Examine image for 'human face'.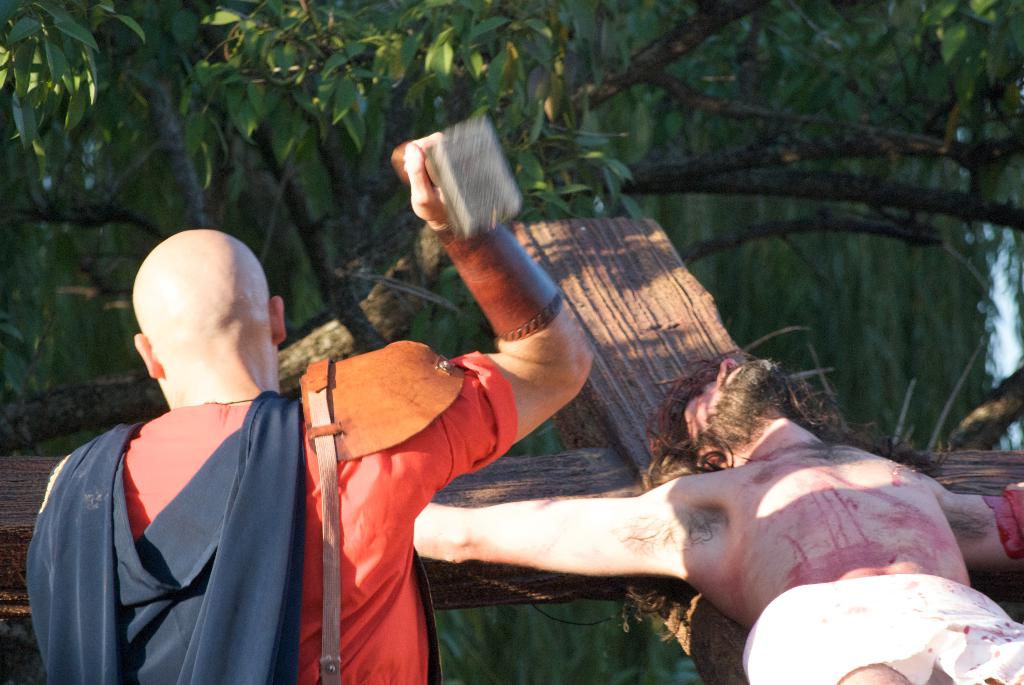
Examination result: detection(687, 357, 779, 440).
